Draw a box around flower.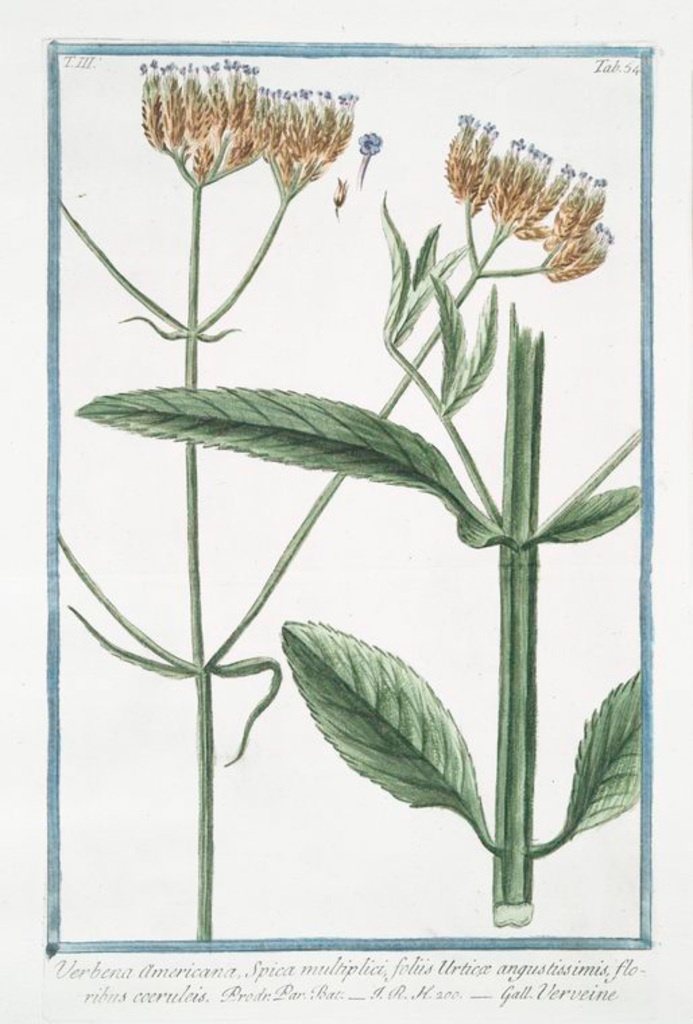
256/81/353/193.
